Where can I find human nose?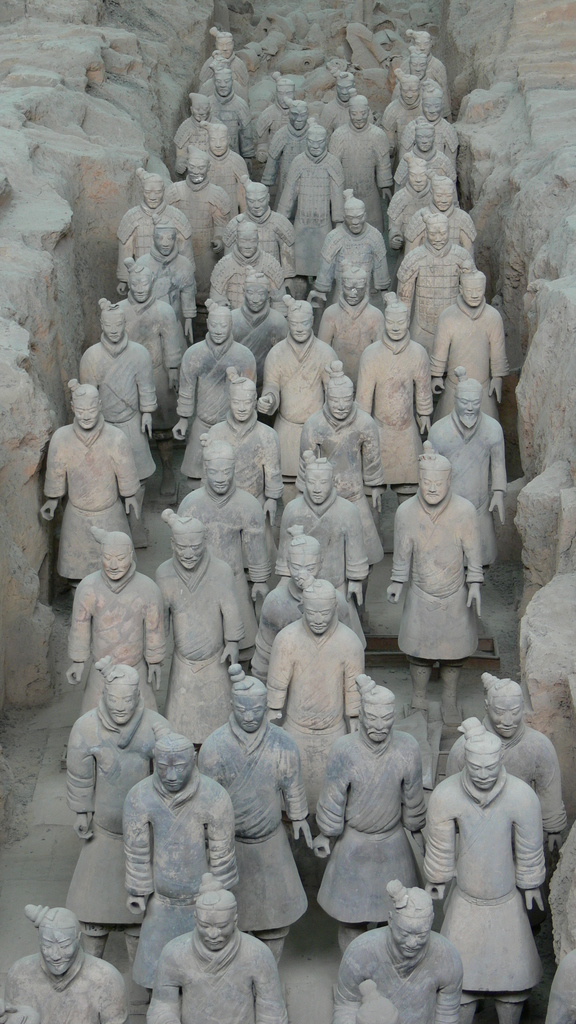
You can find it at bbox(221, 86, 225, 90).
